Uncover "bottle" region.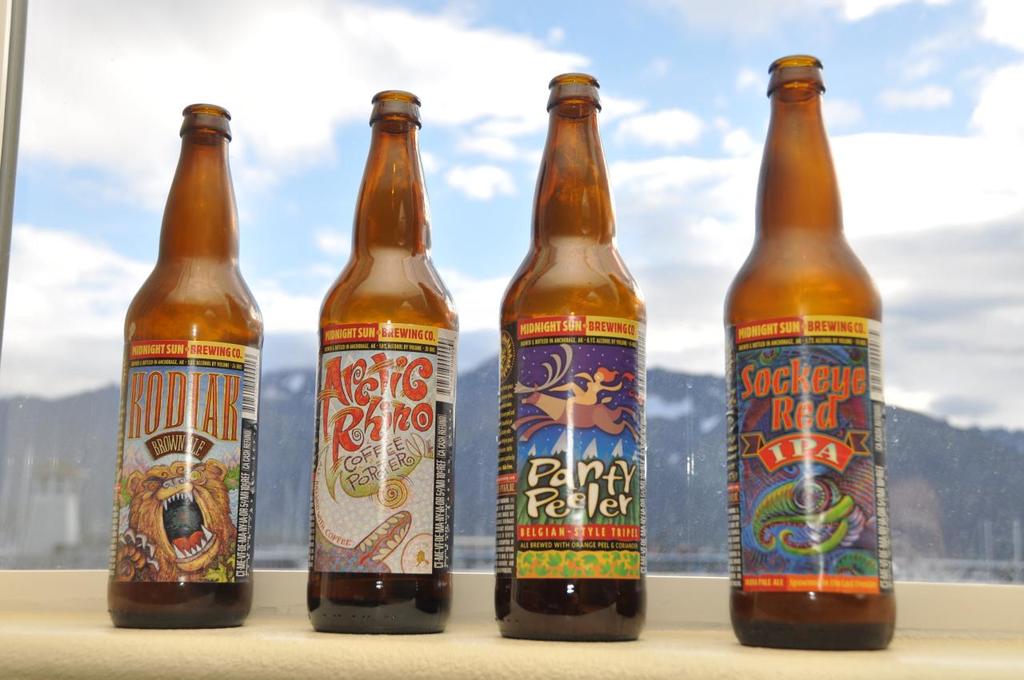
Uncovered: {"x1": 721, "y1": 51, "x2": 904, "y2": 653}.
